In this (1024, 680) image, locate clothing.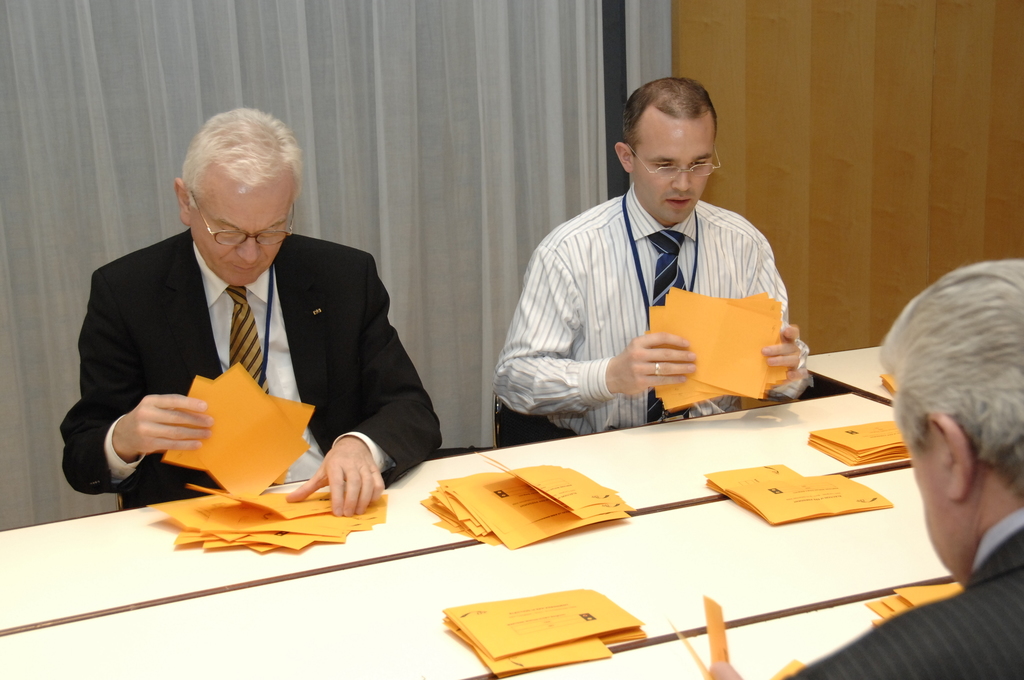
Bounding box: [x1=59, y1=224, x2=445, y2=509].
